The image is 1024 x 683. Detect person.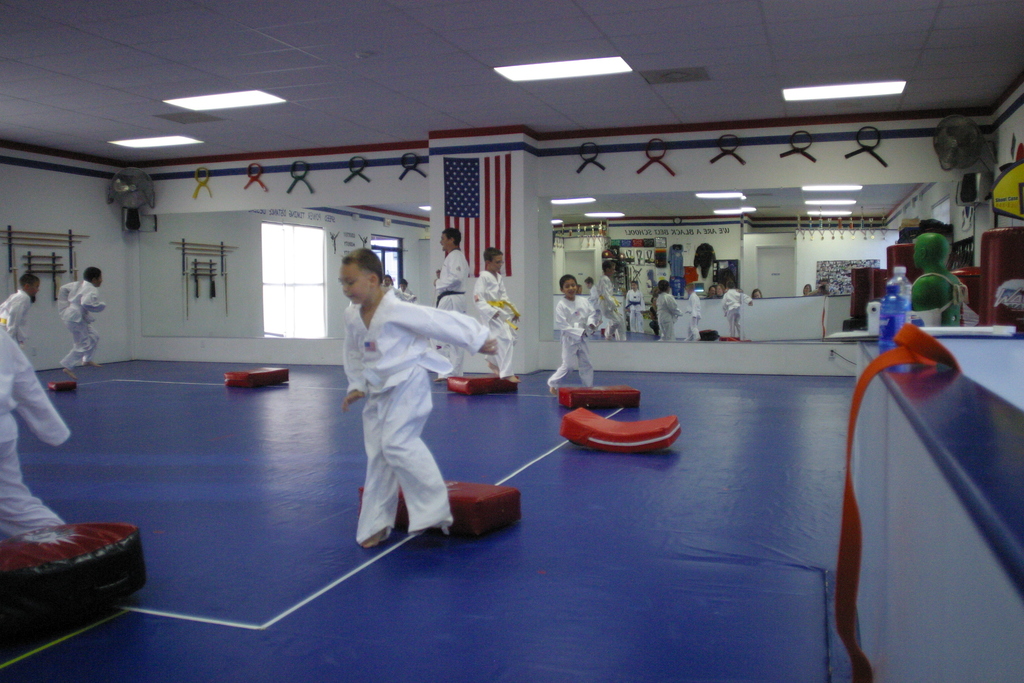
Detection: (left=717, top=277, right=753, bottom=342).
